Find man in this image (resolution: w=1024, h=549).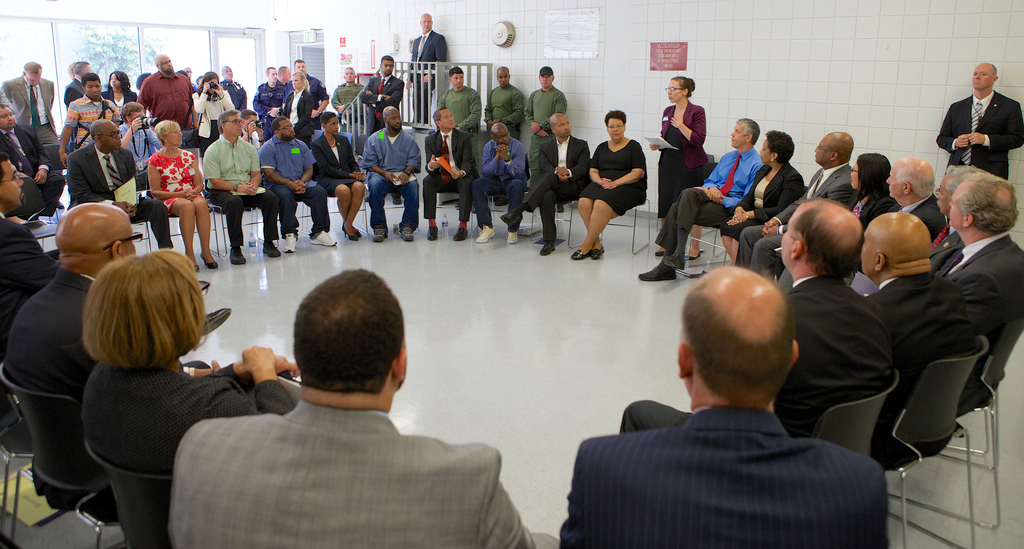
region(67, 119, 175, 251).
